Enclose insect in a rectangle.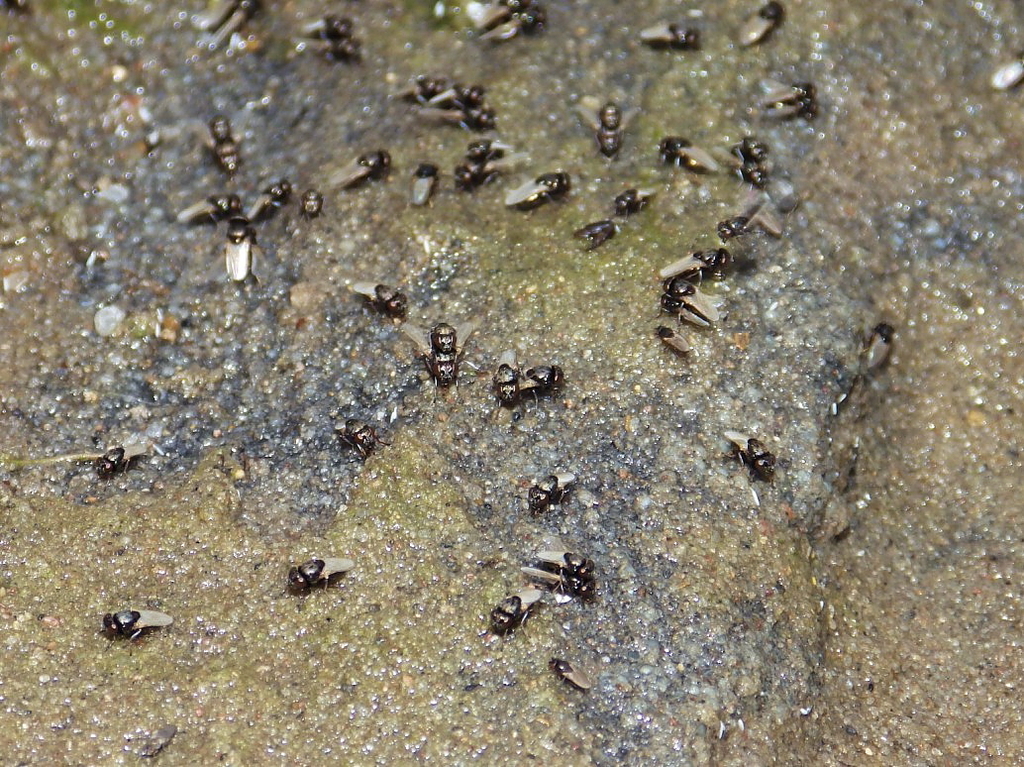
(left=715, top=216, right=773, bottom=243).
